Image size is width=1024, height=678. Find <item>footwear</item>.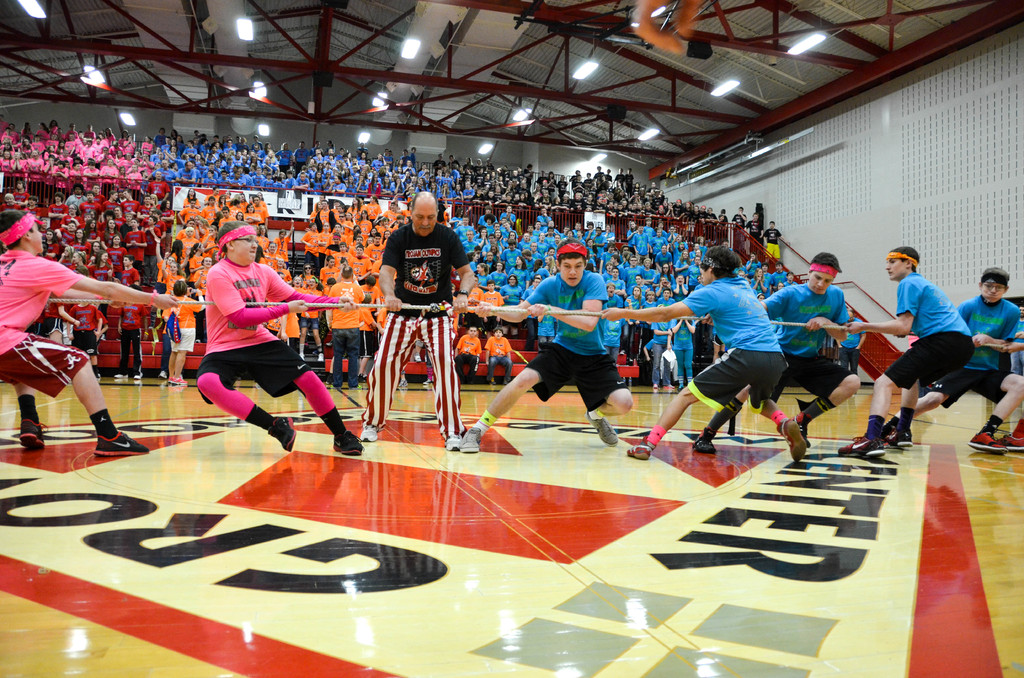
rect(629, 433, 657, 459).
